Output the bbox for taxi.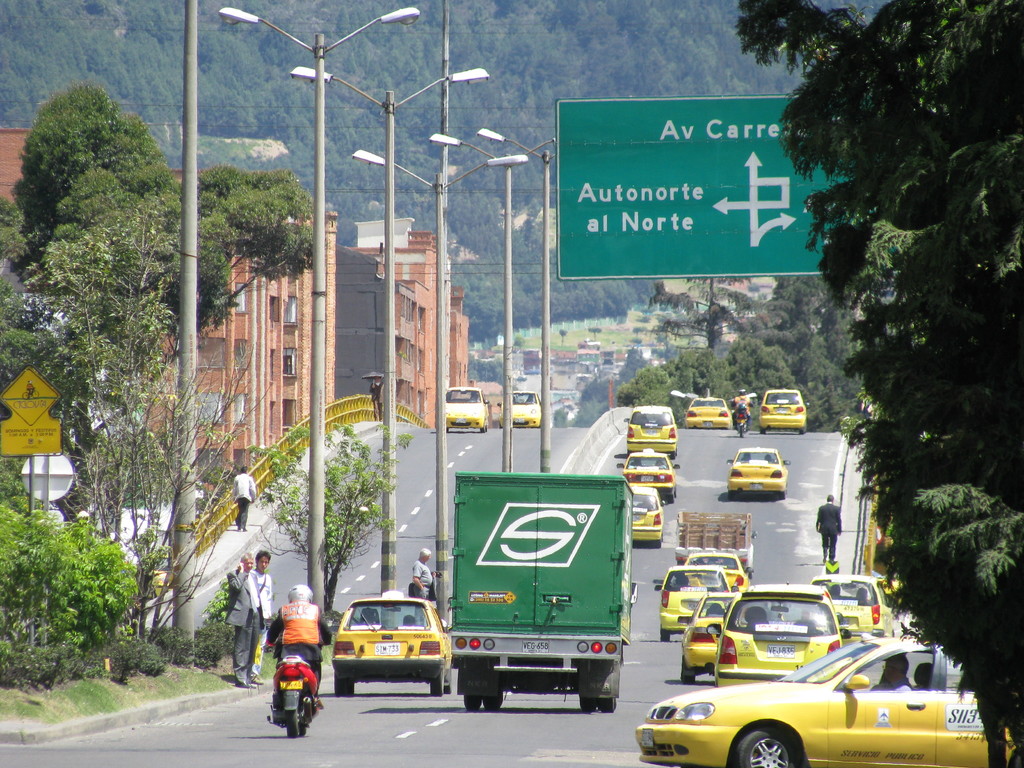
region(627, 484, 670, 550).
